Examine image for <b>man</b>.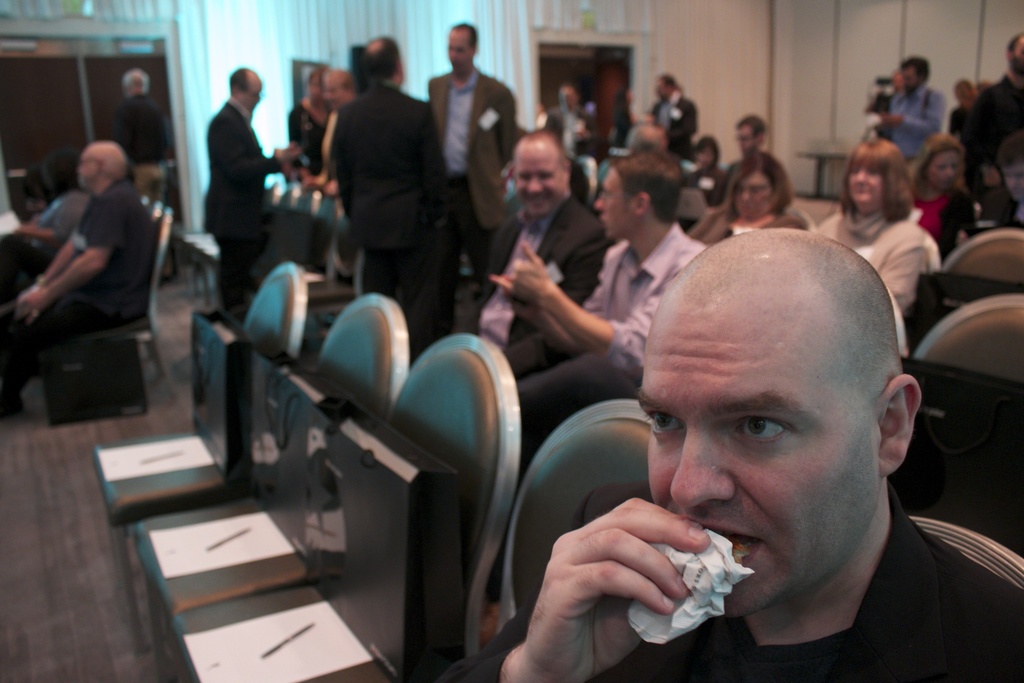
Examination result: left=447, top=131, right=613, bottom=353.
